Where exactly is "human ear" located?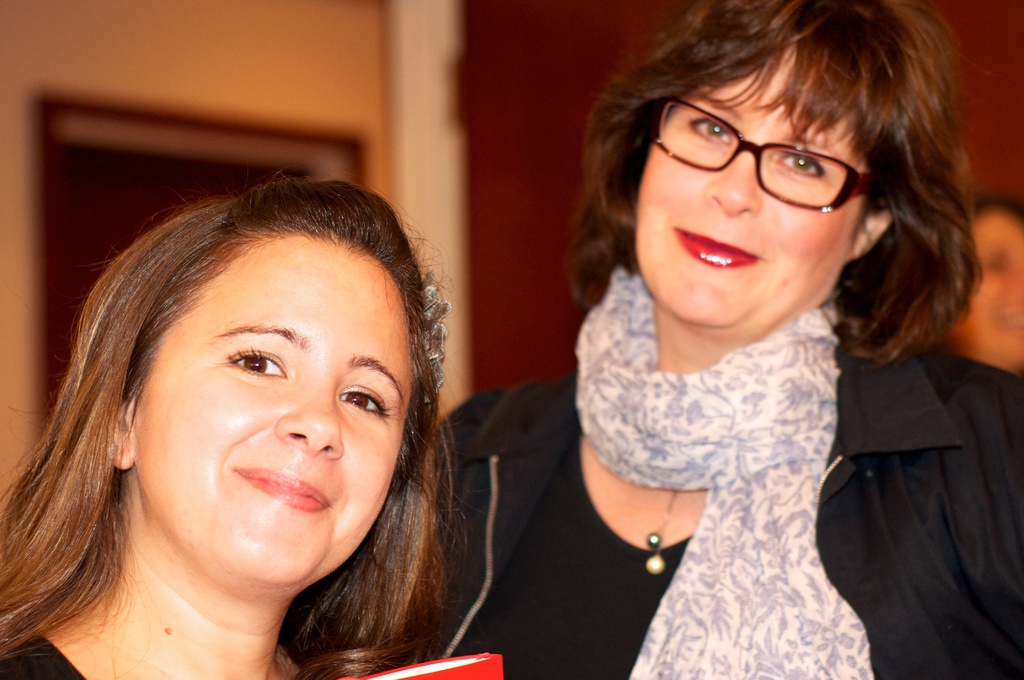
Its bounding box is bbox=(115, 398, 141, 469).
